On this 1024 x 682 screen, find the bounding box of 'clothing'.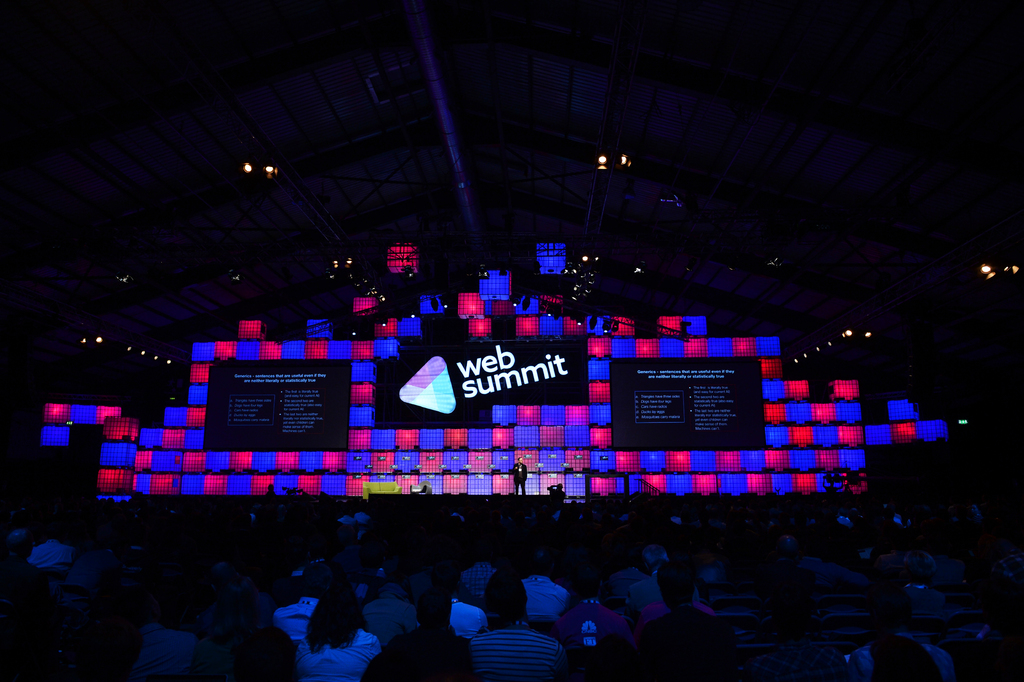
Bounding box: {"left": 33, "top": 547, "right": 68, "bottom": 563}.
